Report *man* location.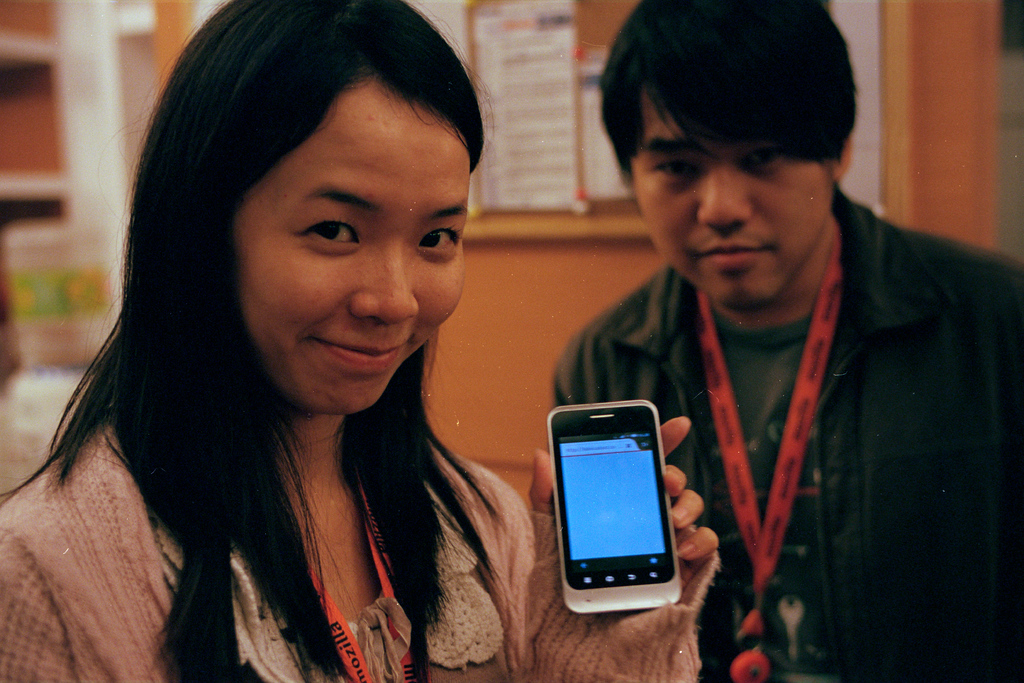
Report: locate(513, 13, 1014, 661).
